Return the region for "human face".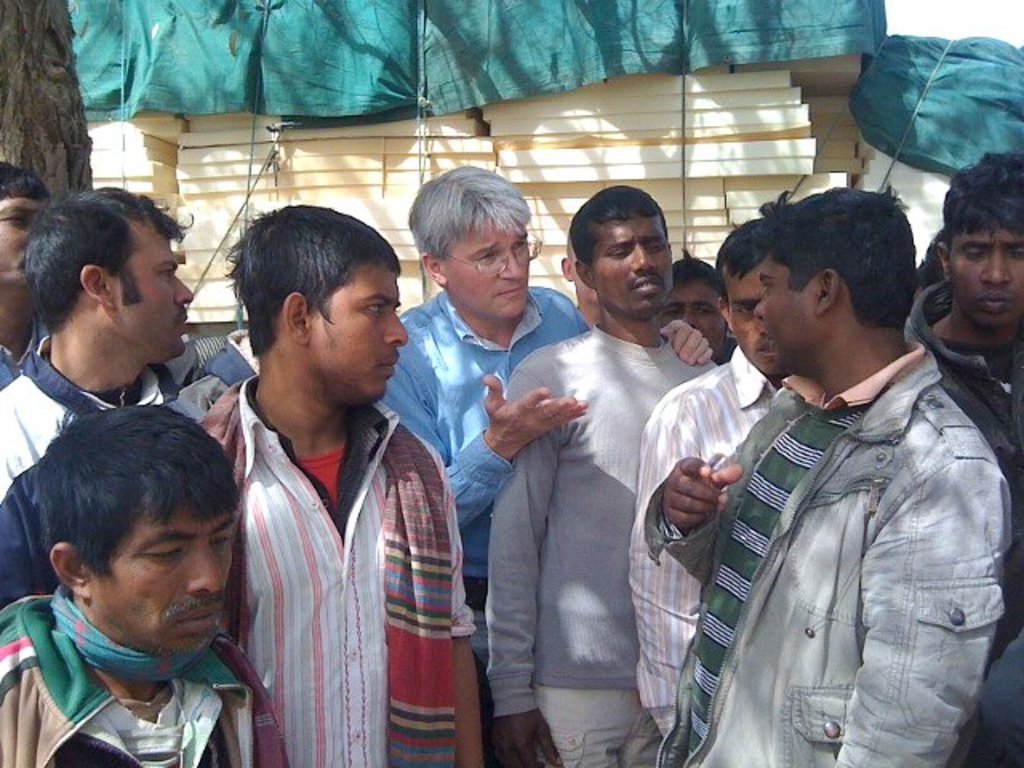
select_region(955, 227, 1022, 326).
